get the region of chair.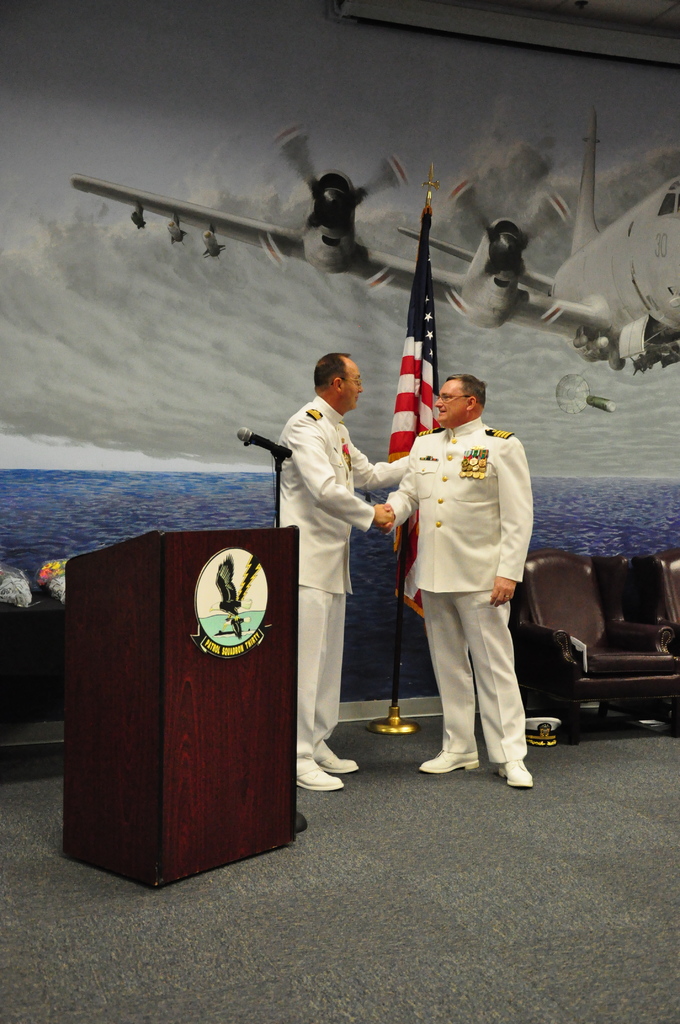
<region>517, 534, 650, 760</region>.
